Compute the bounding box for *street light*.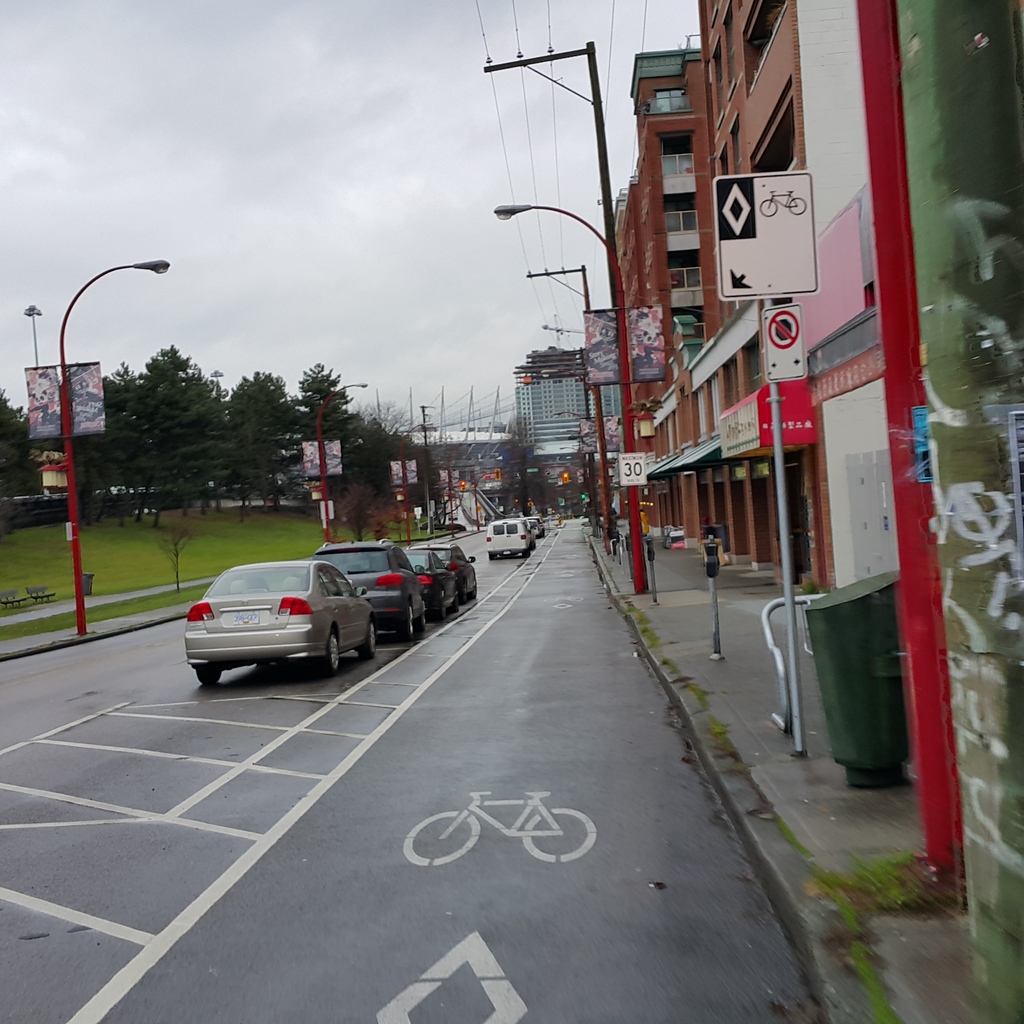
box(559, 430, 587, 439).
